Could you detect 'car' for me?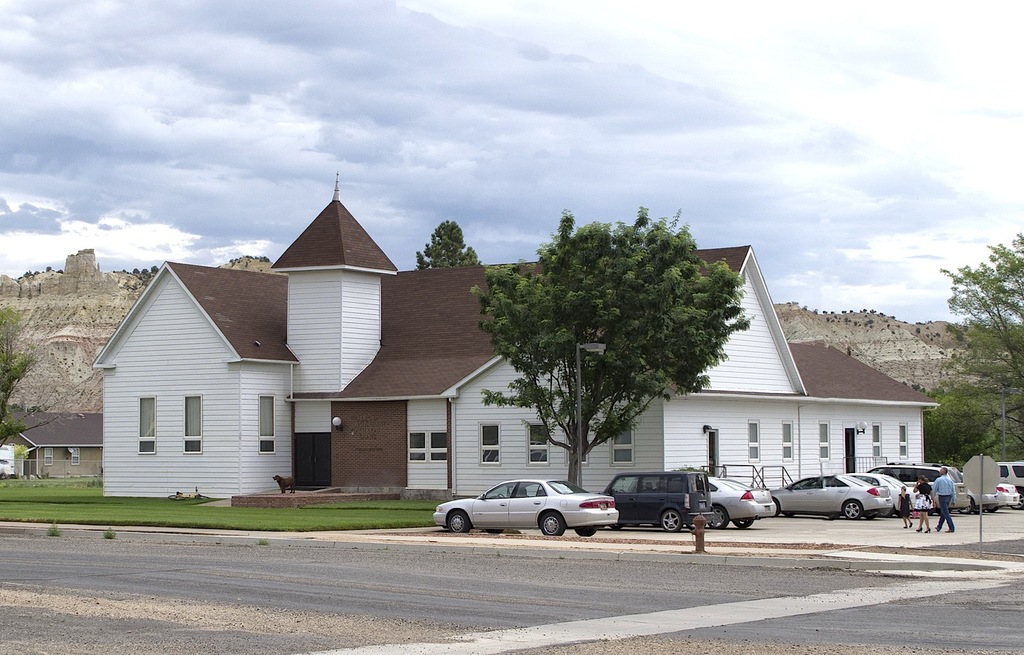
Detection result: bbox=(430, 483, 624, 546).
